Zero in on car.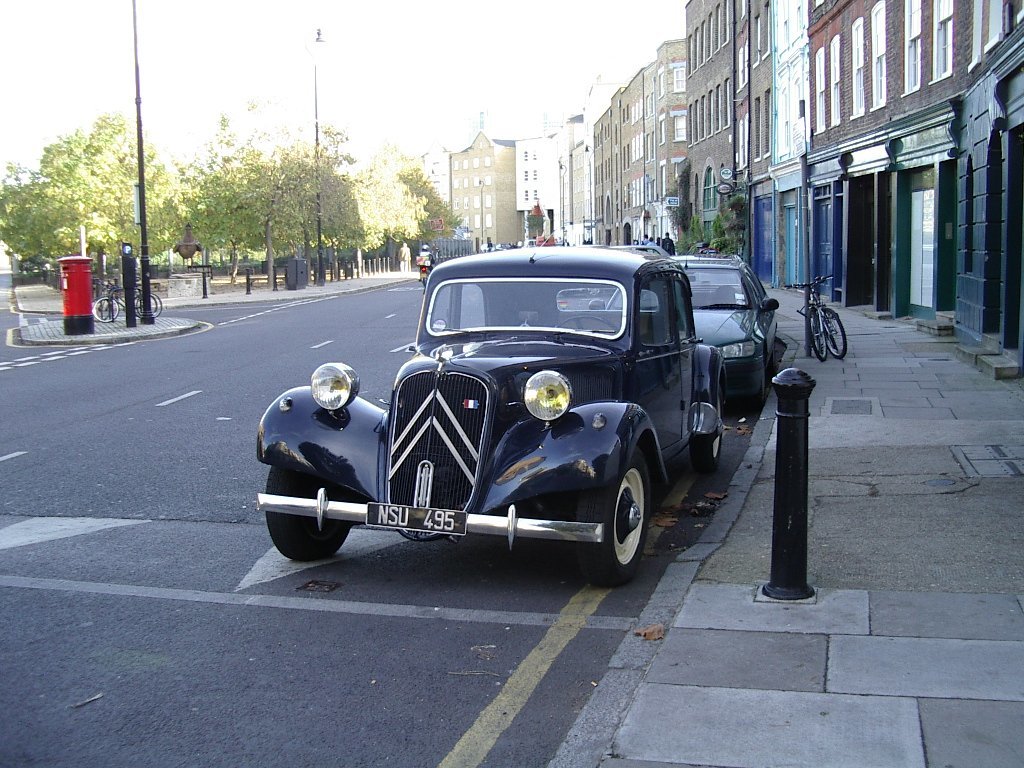
Zeroed in: select_region(590, 249, 784, 423).
